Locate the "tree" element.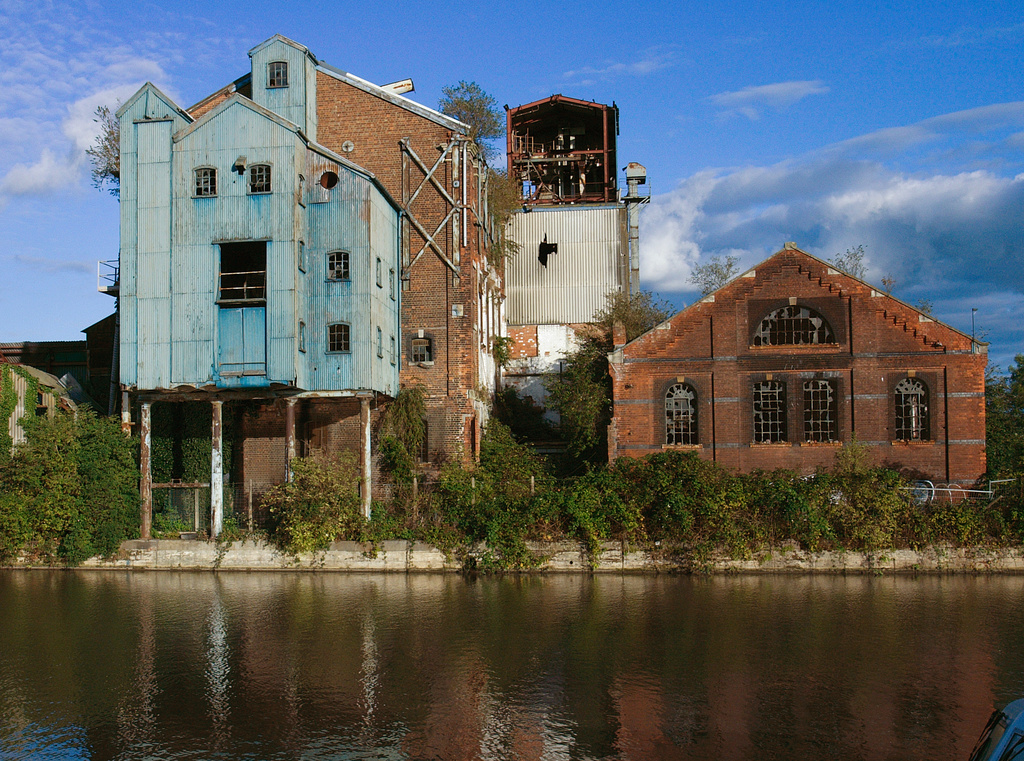
Element bbox: {"left": 435, "top": 81, "right": 509, "bottom": 165}.
